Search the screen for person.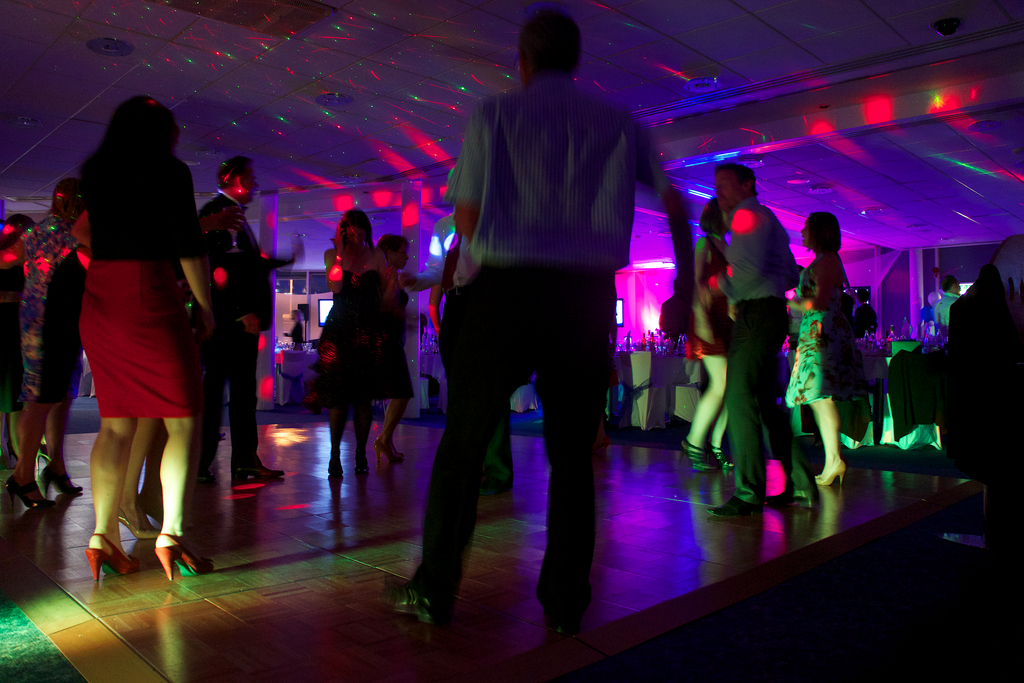
Found at 721:161:819:516.
